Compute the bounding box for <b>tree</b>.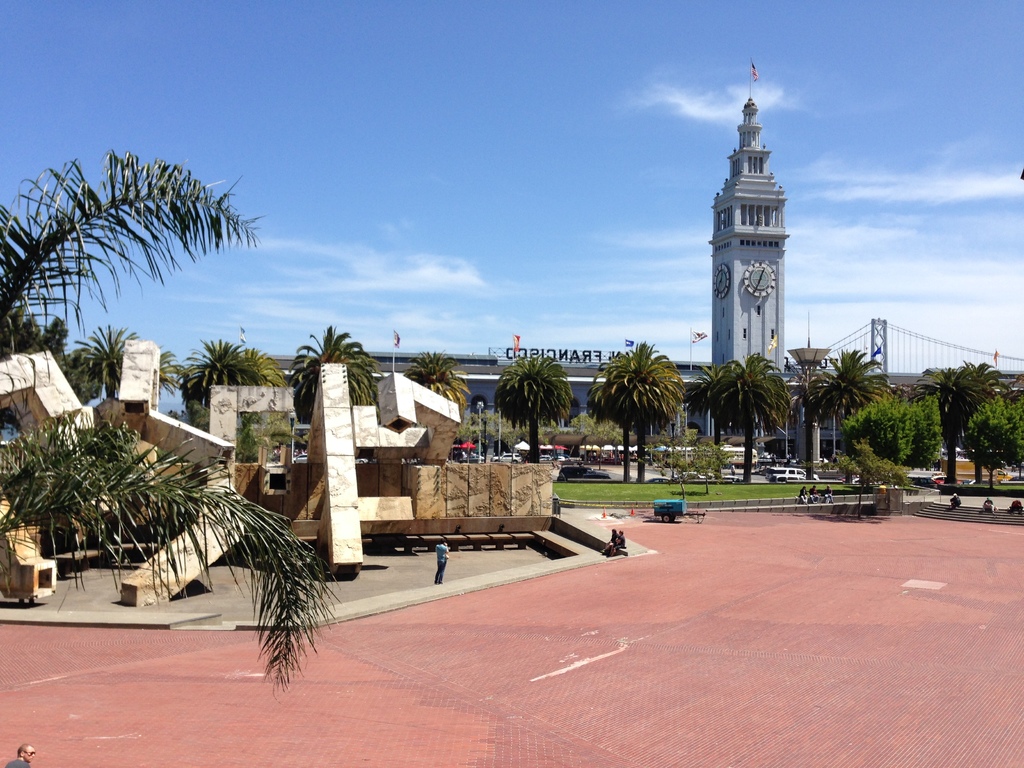
(700,345,801,483).
